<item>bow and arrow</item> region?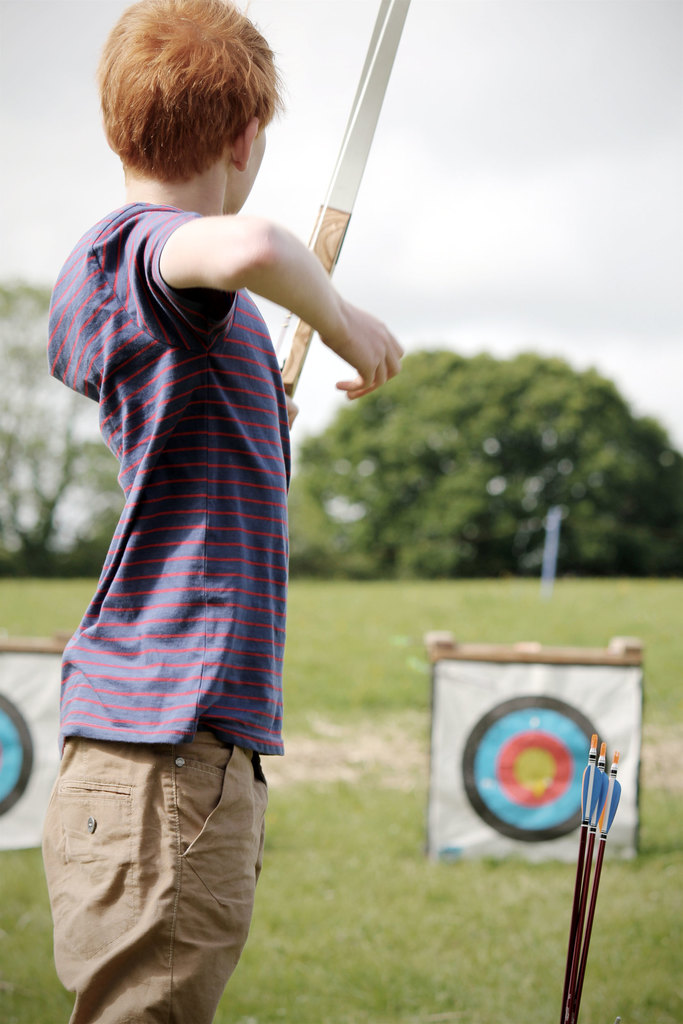
l=555, t=732, r=625, b=1023
